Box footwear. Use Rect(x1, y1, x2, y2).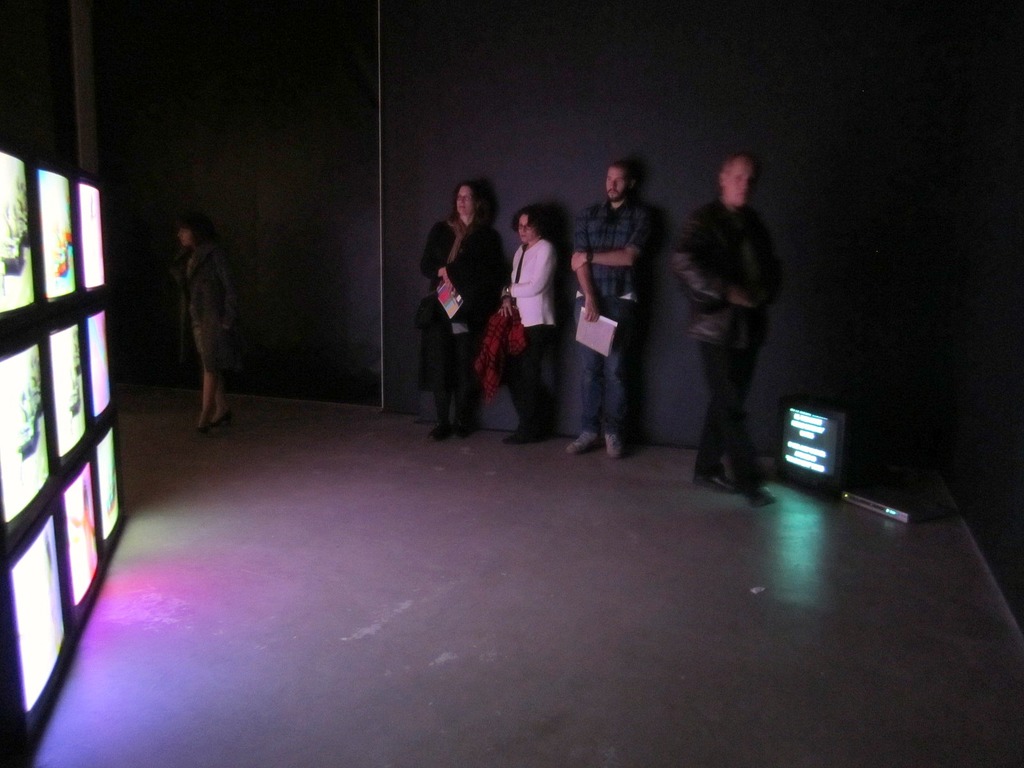
Rect(429, 420, 451, 442).
